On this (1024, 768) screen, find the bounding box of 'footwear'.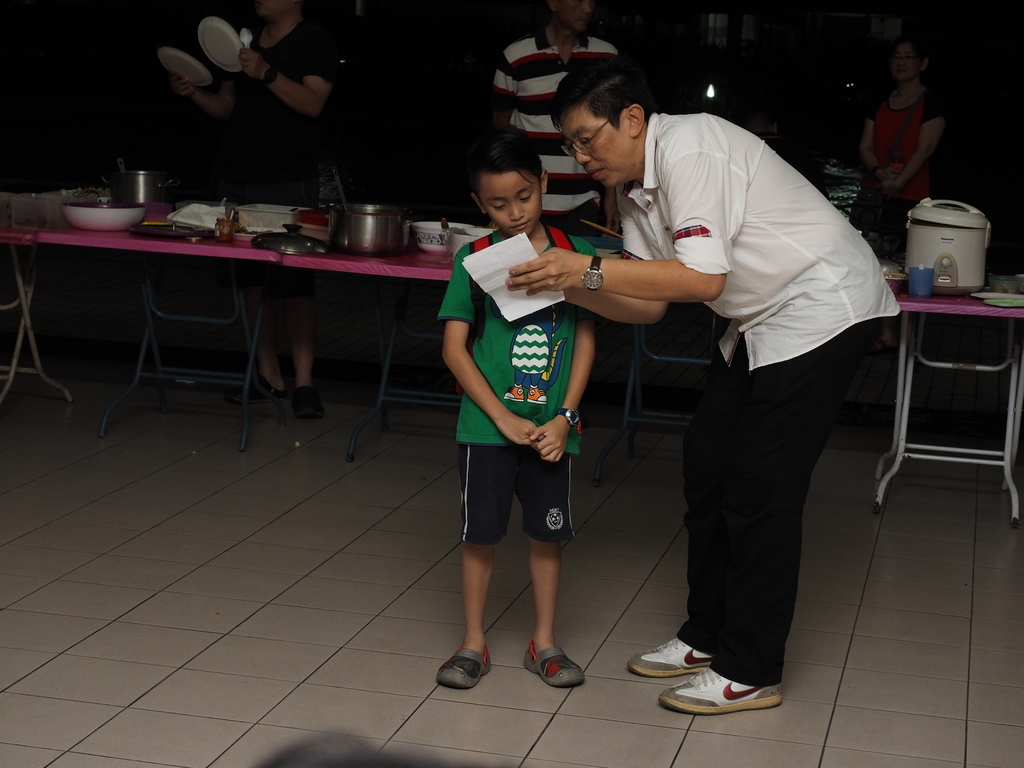
Bounding box: <region>431, 643, 493, 692</region>.
